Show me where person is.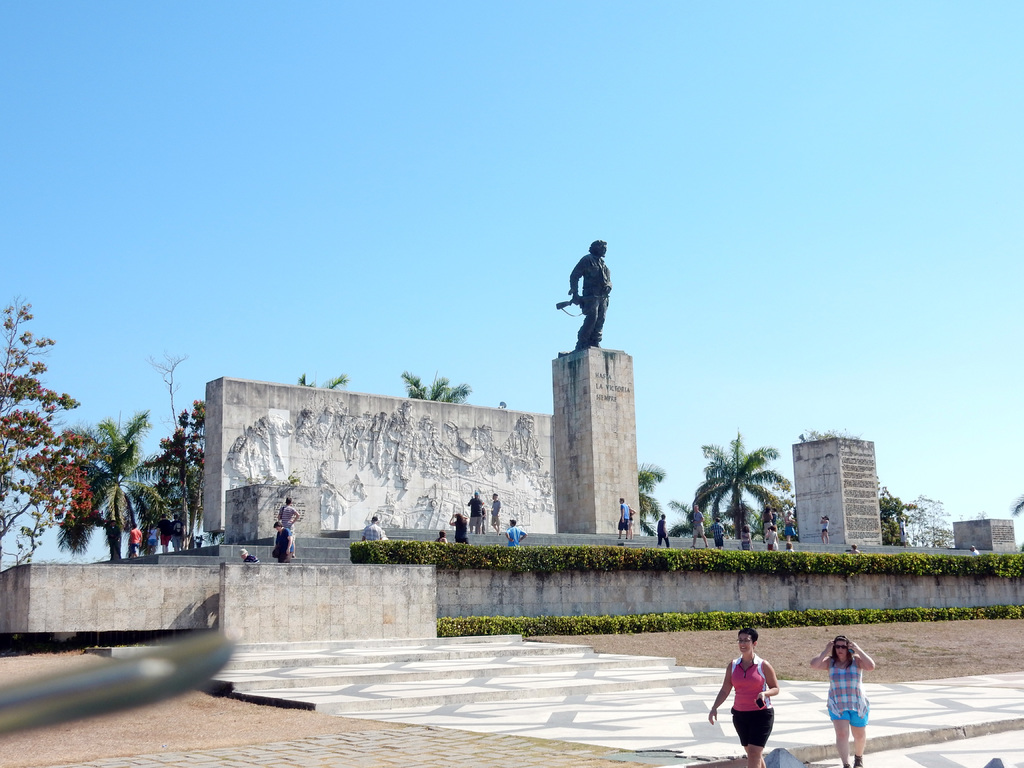
person is at locate(783, 540, 794, 552).
